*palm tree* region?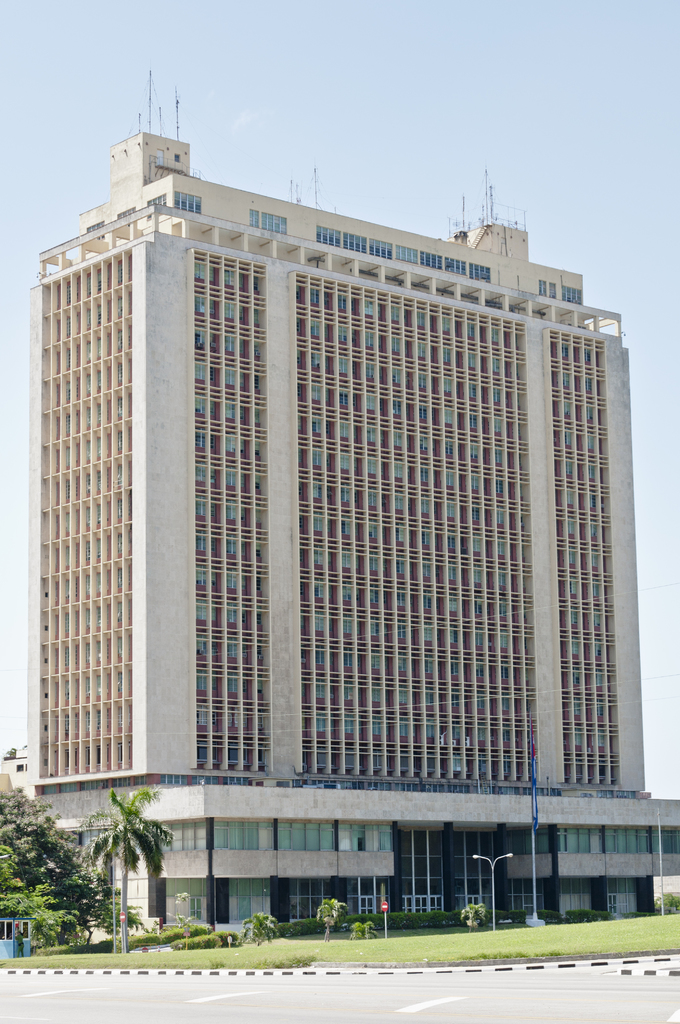
bbox=(86, 813, 166, 921)
